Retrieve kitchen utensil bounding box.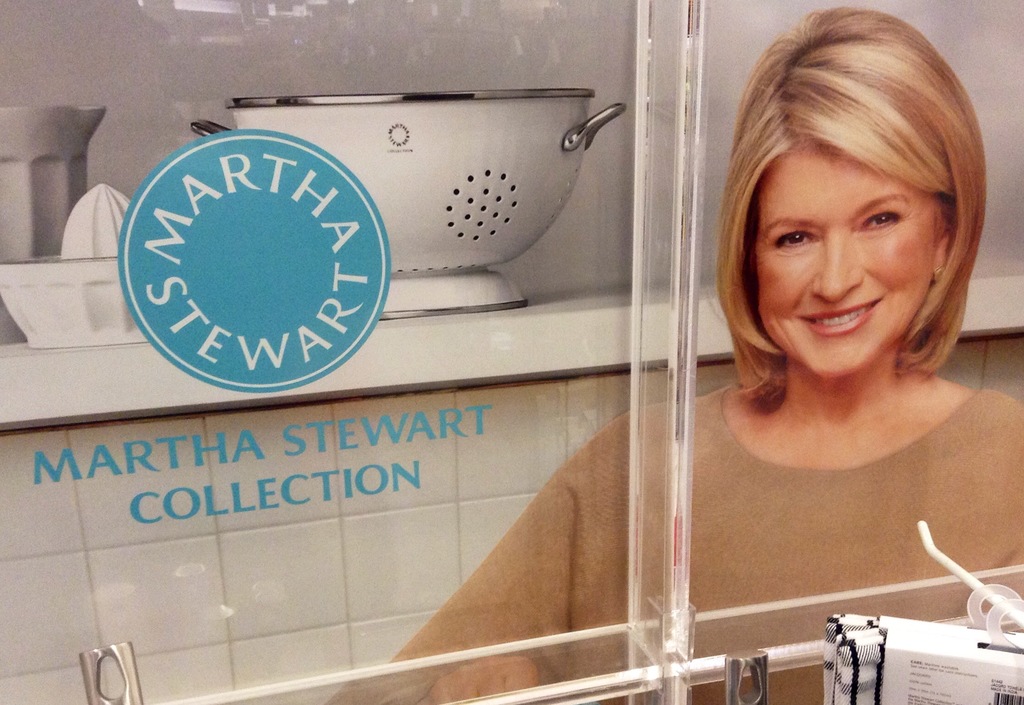
Bounding box: 189,85,625,322.
